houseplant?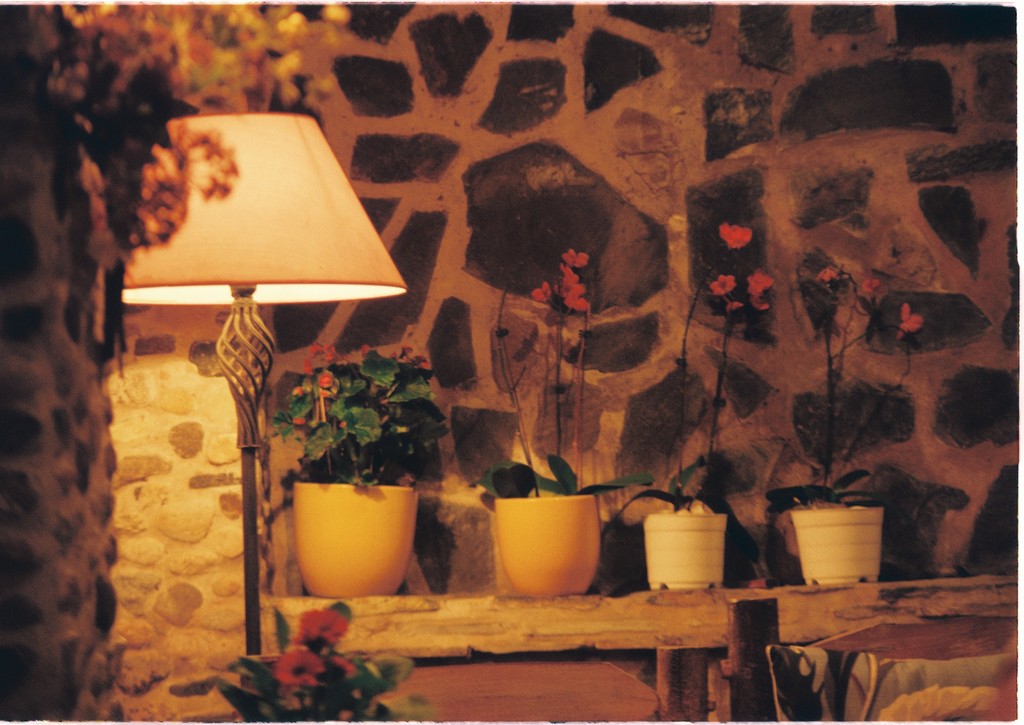
rect(470, 249, 656, 609)
